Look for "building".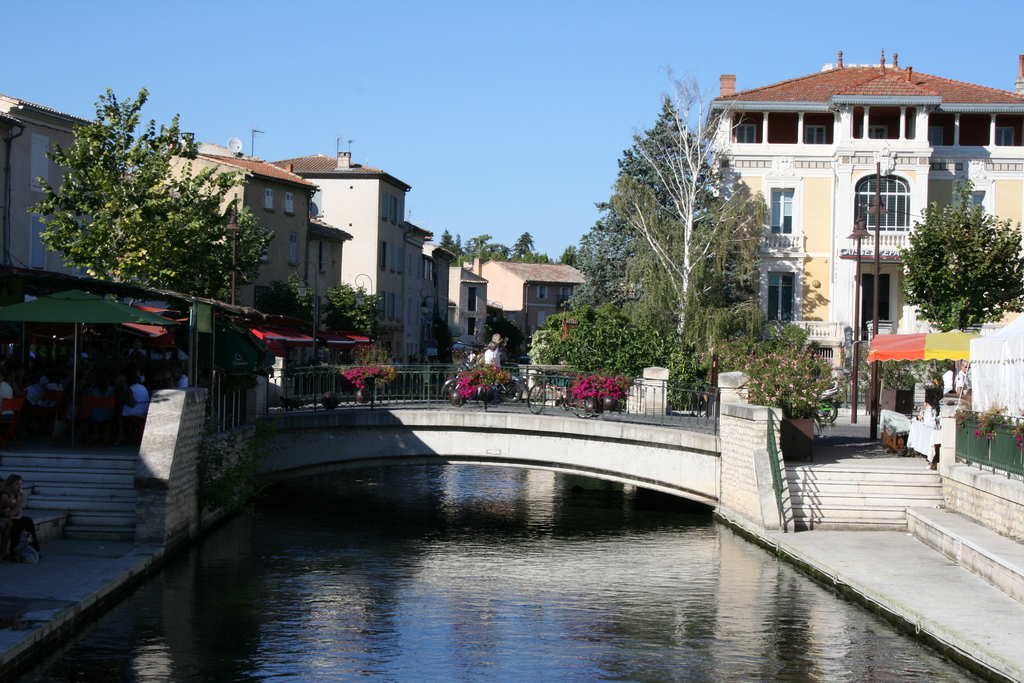
Found: [x1=275, y1=138, x2=473, y2=372].
